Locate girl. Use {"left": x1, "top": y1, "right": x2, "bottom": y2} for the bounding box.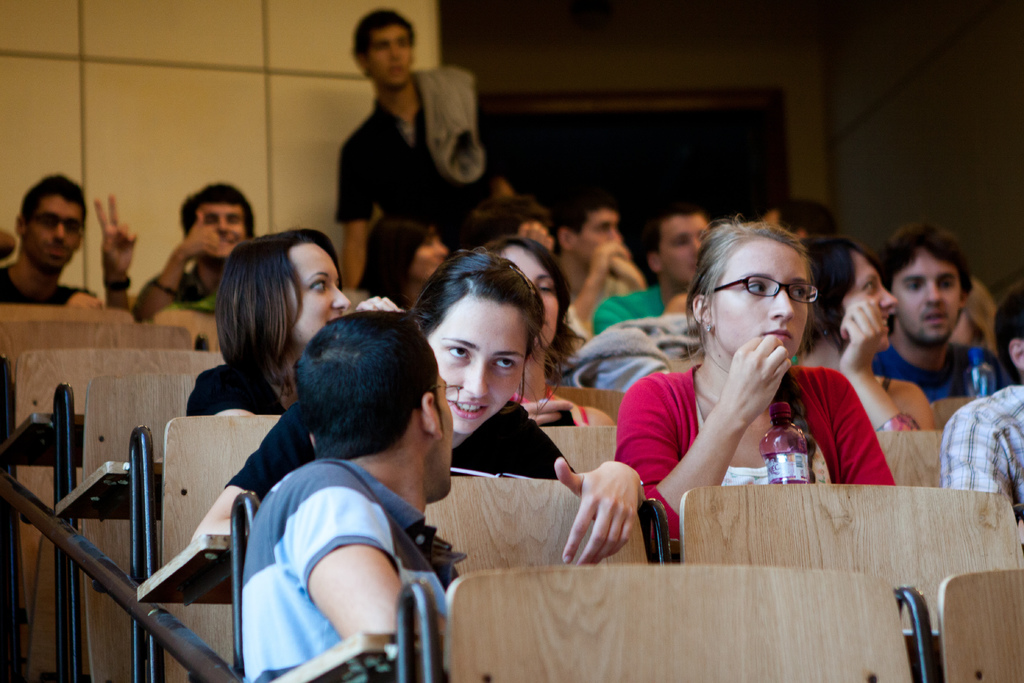
{"left": 189, "top": 250, "right": 644, "bottom": 565}.
